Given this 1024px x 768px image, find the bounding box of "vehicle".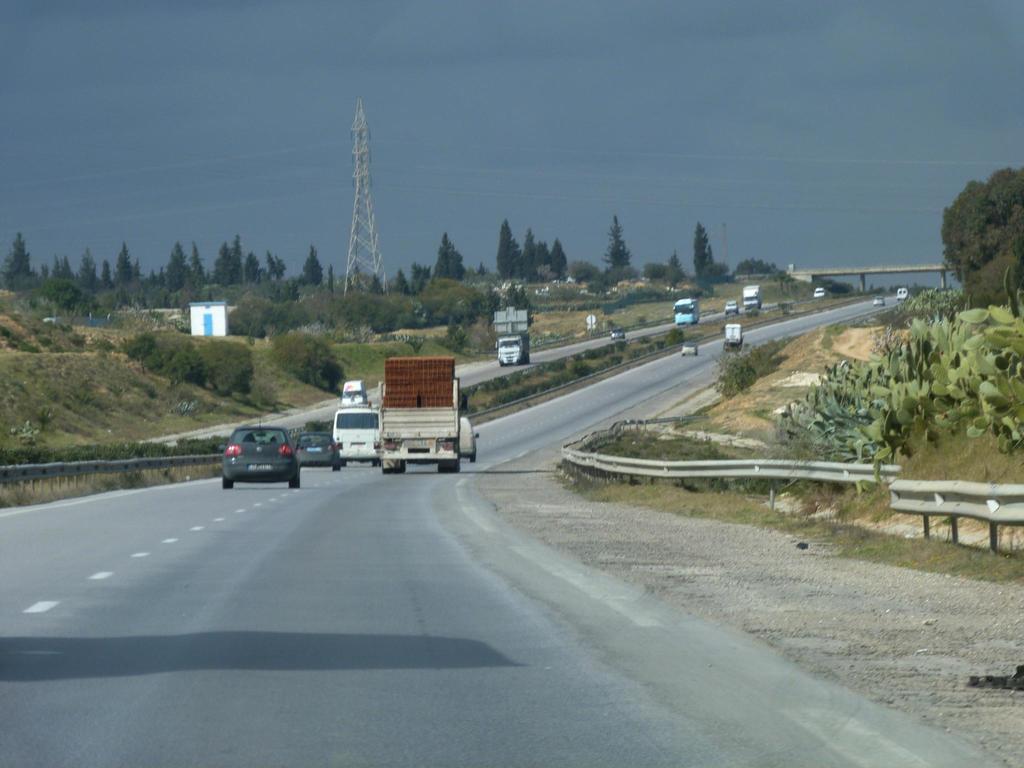
detection(723, 298, 736, 311).
